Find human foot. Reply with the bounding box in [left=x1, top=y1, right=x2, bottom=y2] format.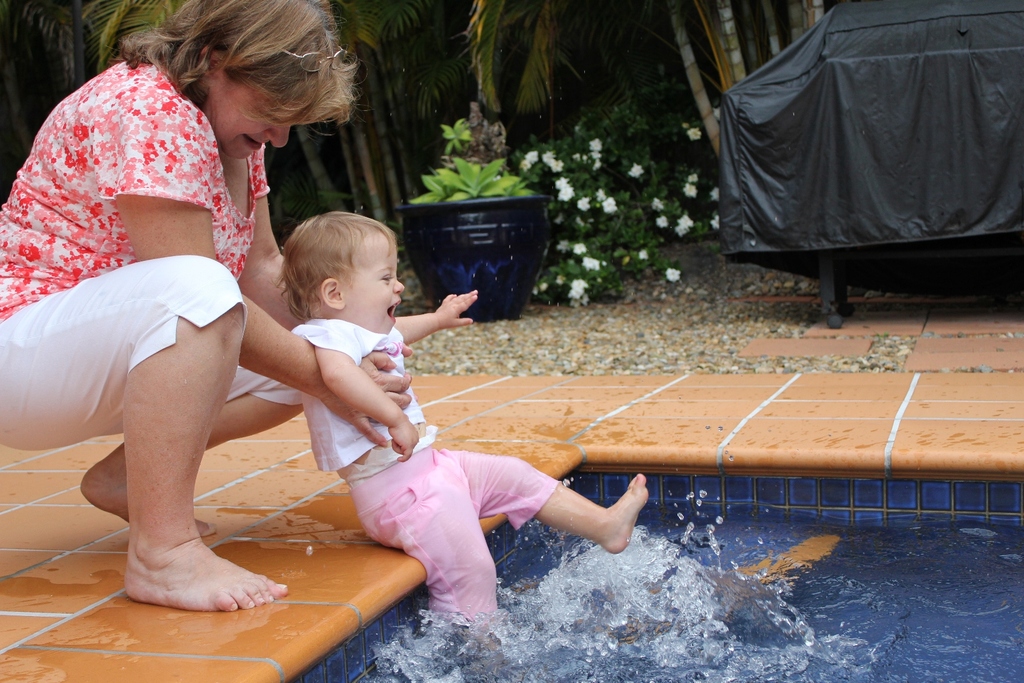
[left=112, top=543, right=268, bottom=618].
